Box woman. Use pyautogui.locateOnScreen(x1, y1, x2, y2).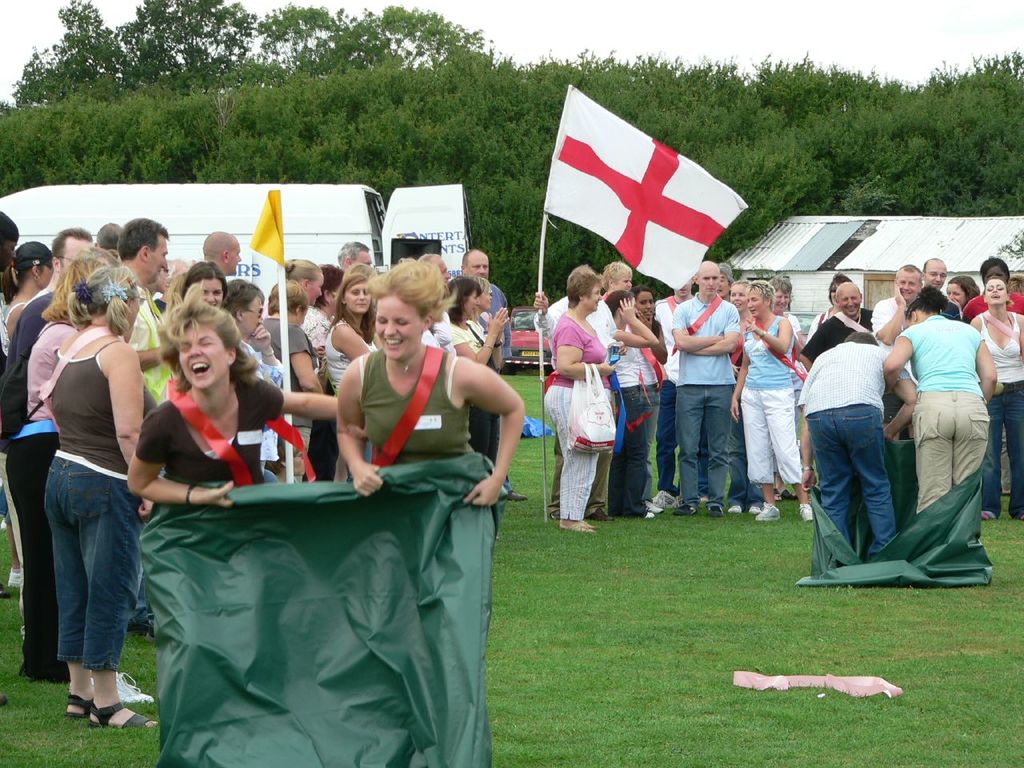
pyautogui.locateOnScreen(245, 280, 329, 486).
